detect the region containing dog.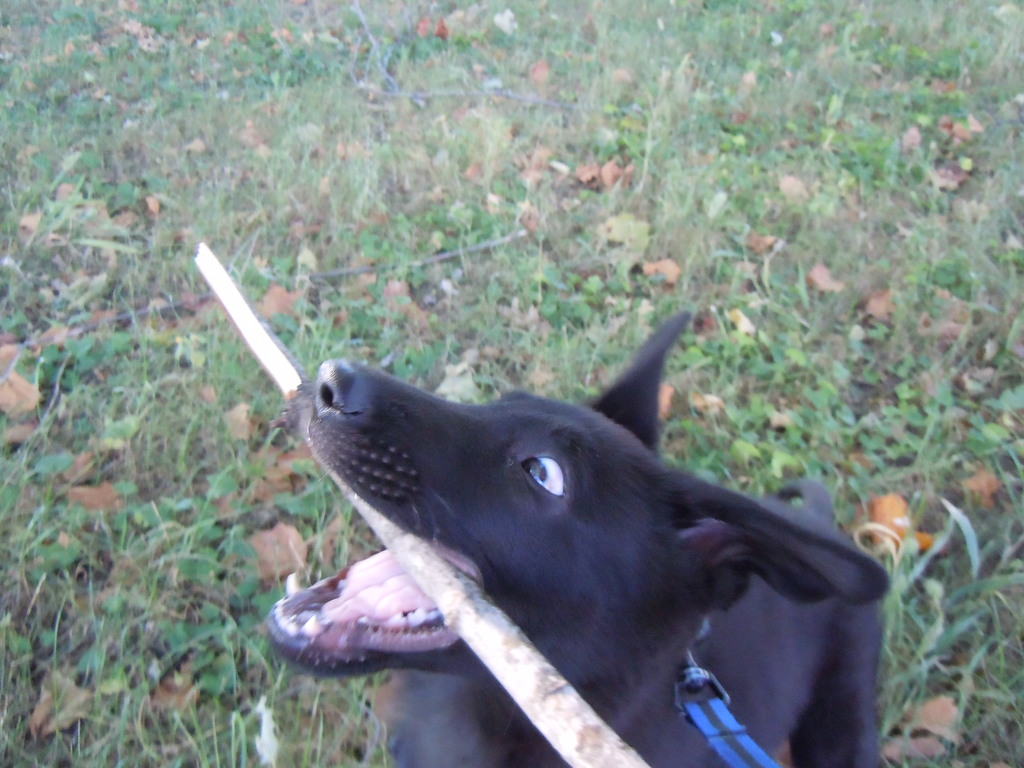
left=258, top=308, right=893, bottom=767.
